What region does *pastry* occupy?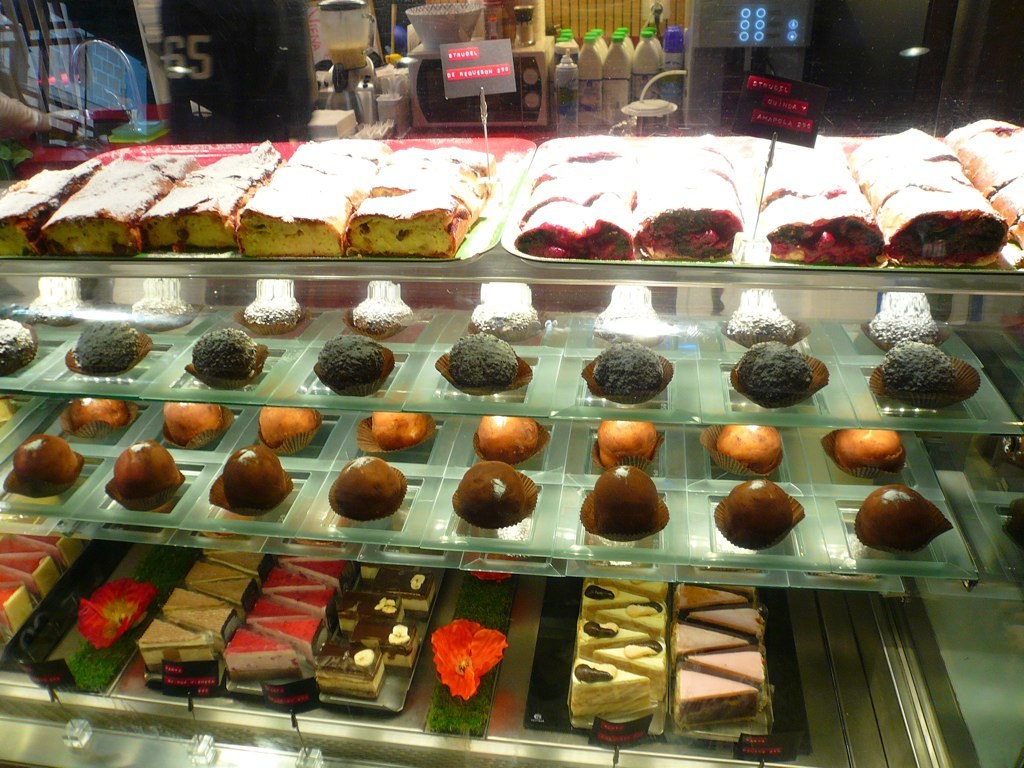
locate(595, 638, 666, 692).
